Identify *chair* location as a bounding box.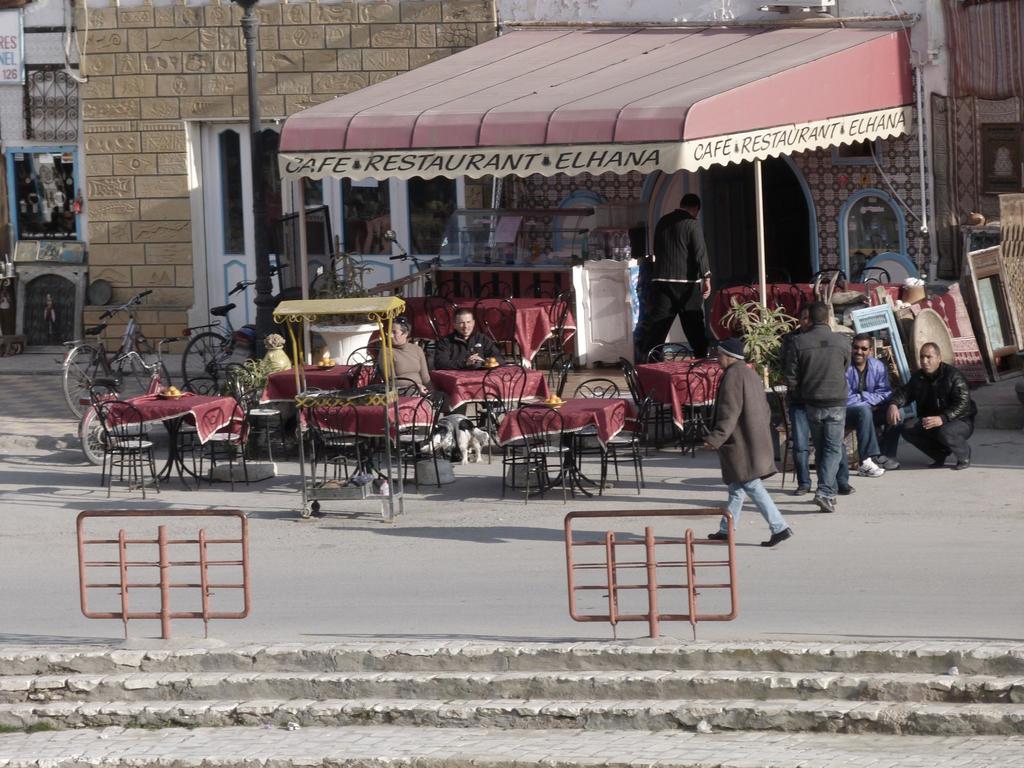
{"x1": 305, "y1": 393, "x2": 371, "y2": 481}.
